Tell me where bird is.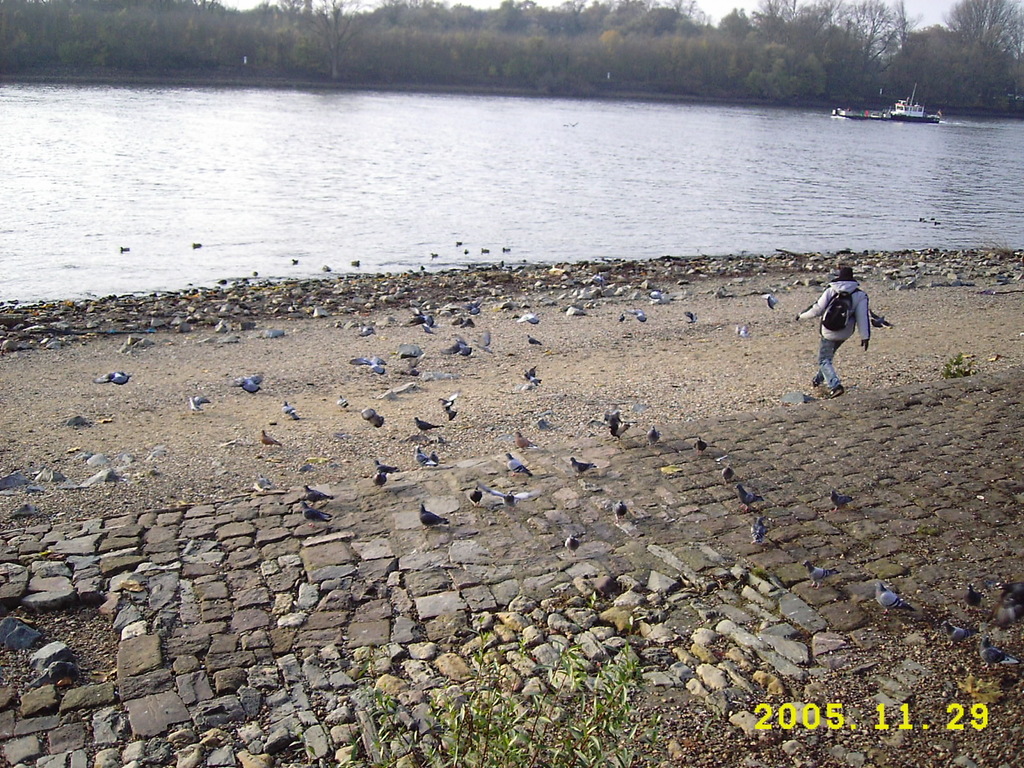
bird is at (x1=397, y1=342, x2=432, y2=357).
